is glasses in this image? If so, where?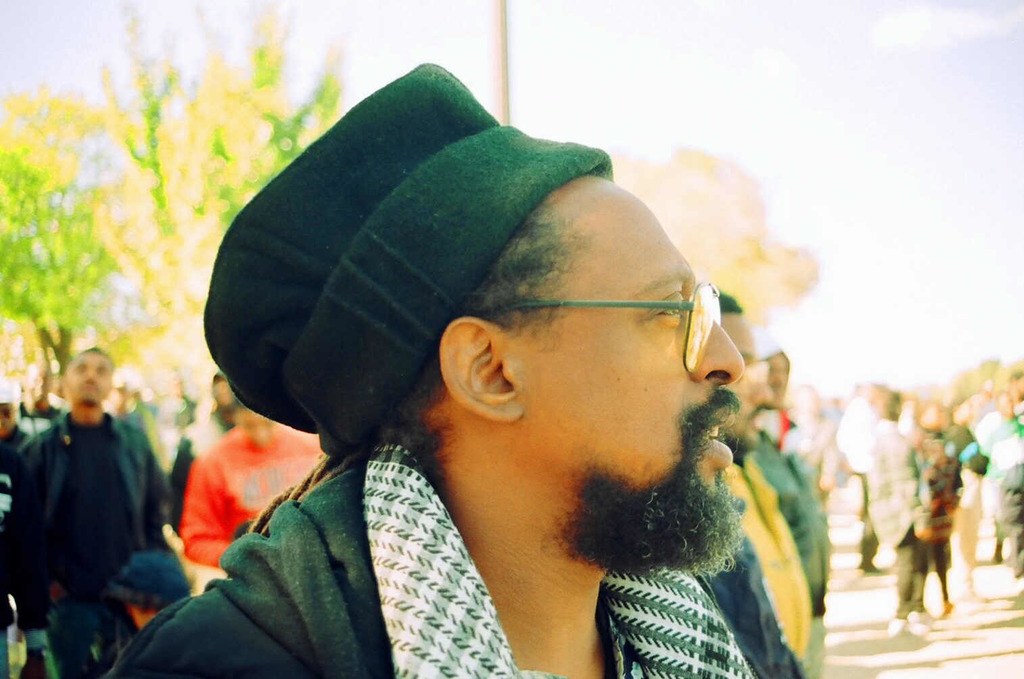
Yes, at {"left": 472, "top": 278, "right": 751, "bottom": 362}.
